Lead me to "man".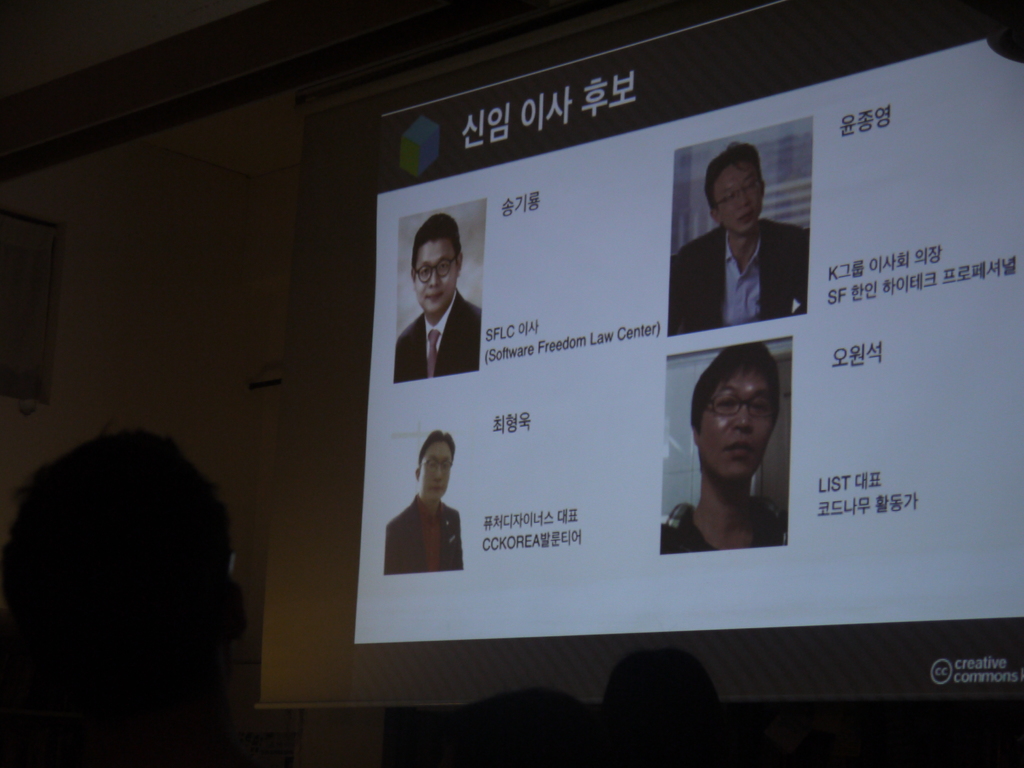
Lead to {"x1": 667, "y1": 140, "x2": 818, "y2": 332}.
